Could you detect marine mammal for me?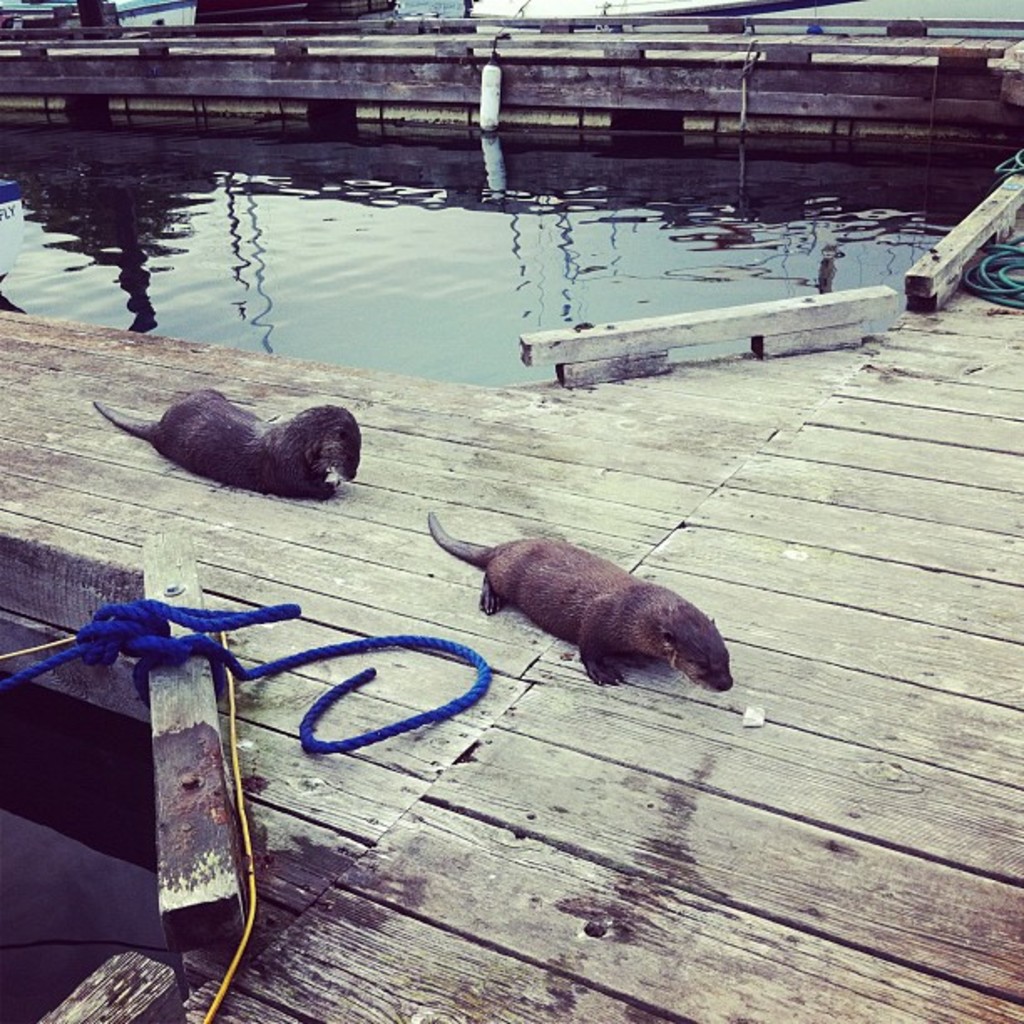
Detection result: {"x1": 428, "y1": 512, "x2": 736, "y2": 703}.
